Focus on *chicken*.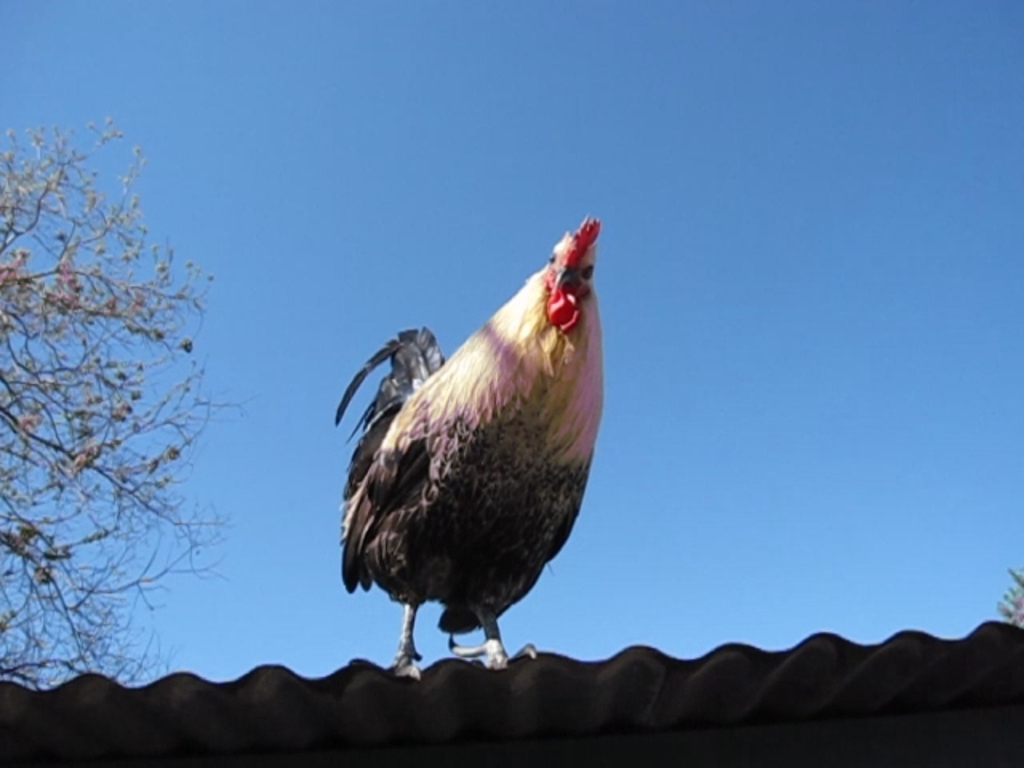
Focused at (310,219,634,675).
